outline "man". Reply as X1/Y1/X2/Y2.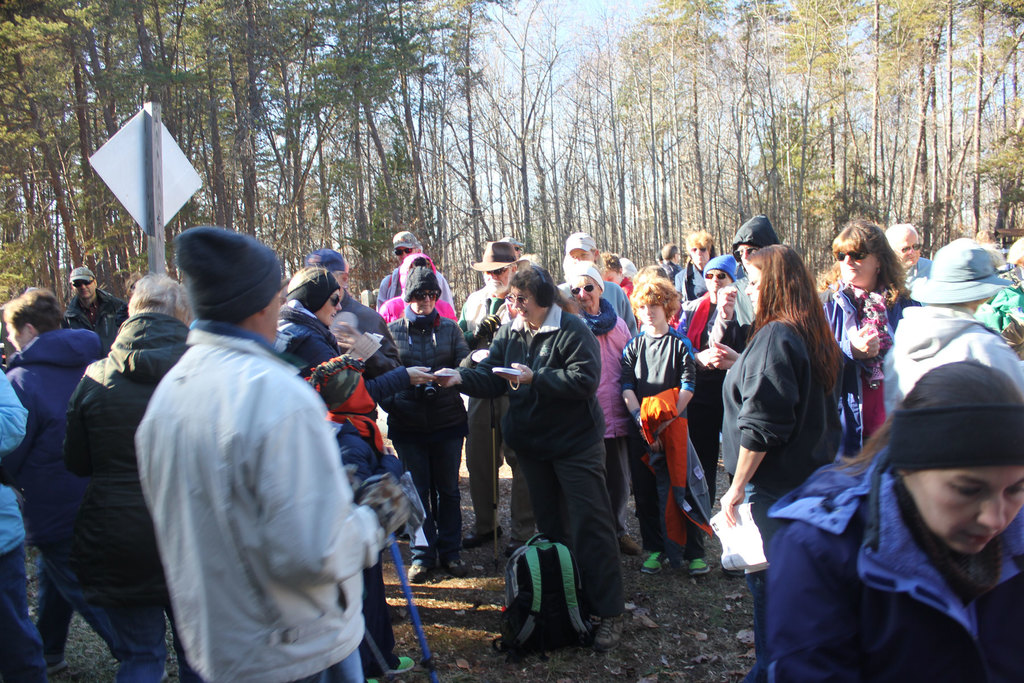
383/231/454/309.
